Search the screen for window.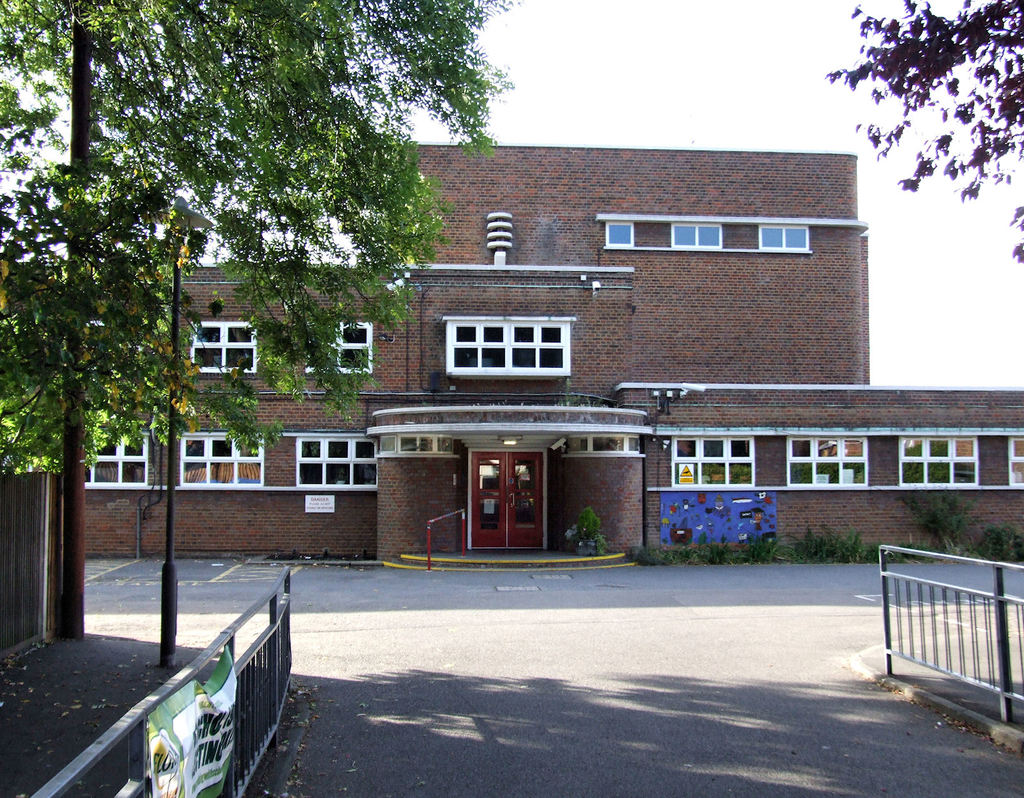
Found at bbox(377, 434, 454, 455).
